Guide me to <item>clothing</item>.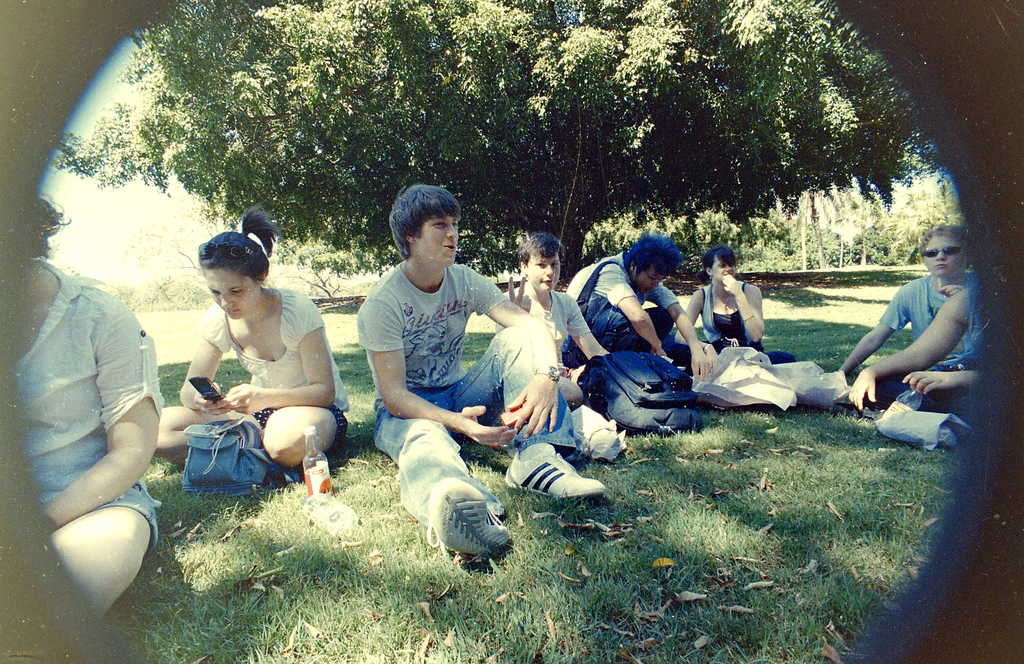
Guidance: detection(909, 273, 989, 439).
